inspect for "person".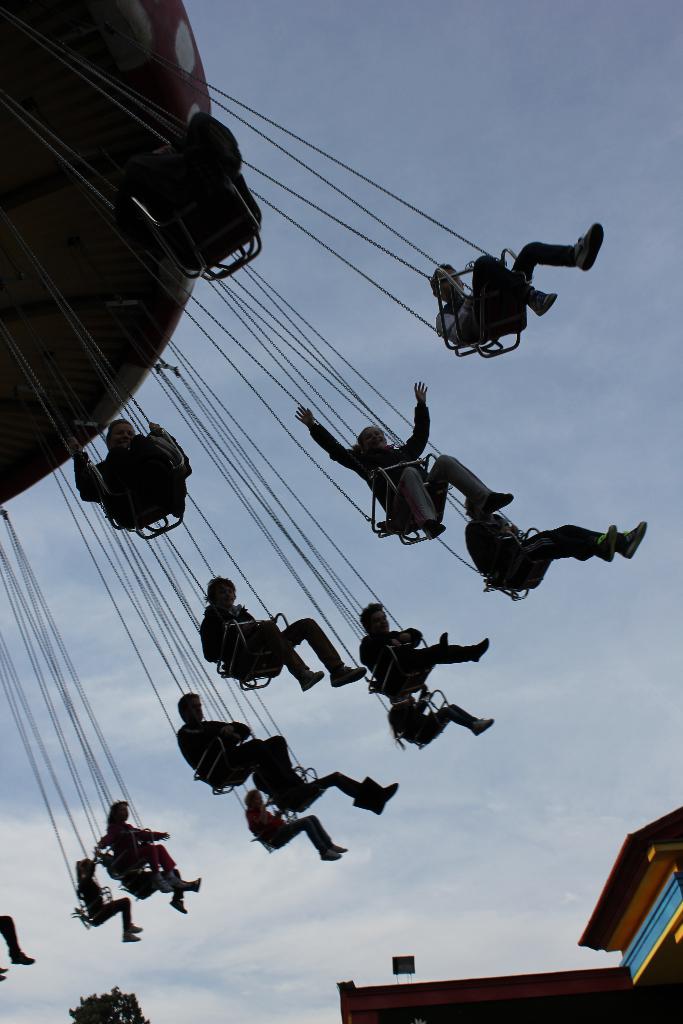
Inspection: <bbox>256, 760, 402, 817</bbox>.
